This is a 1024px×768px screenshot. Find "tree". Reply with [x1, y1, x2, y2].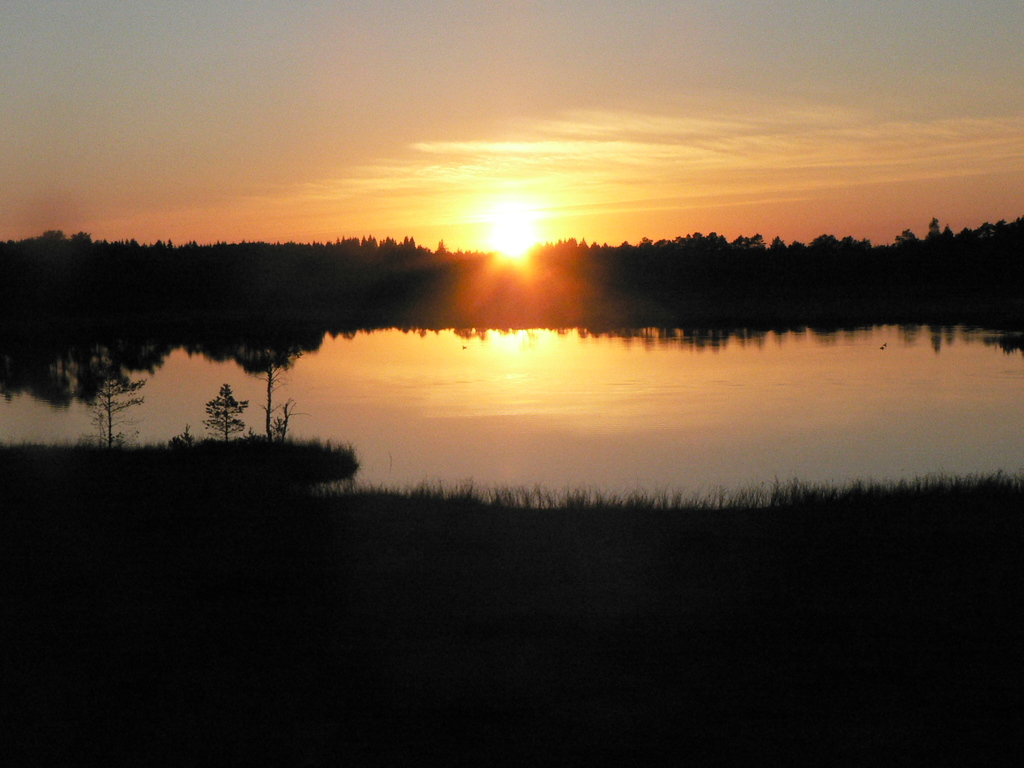
[246, 342, 301, 443].
